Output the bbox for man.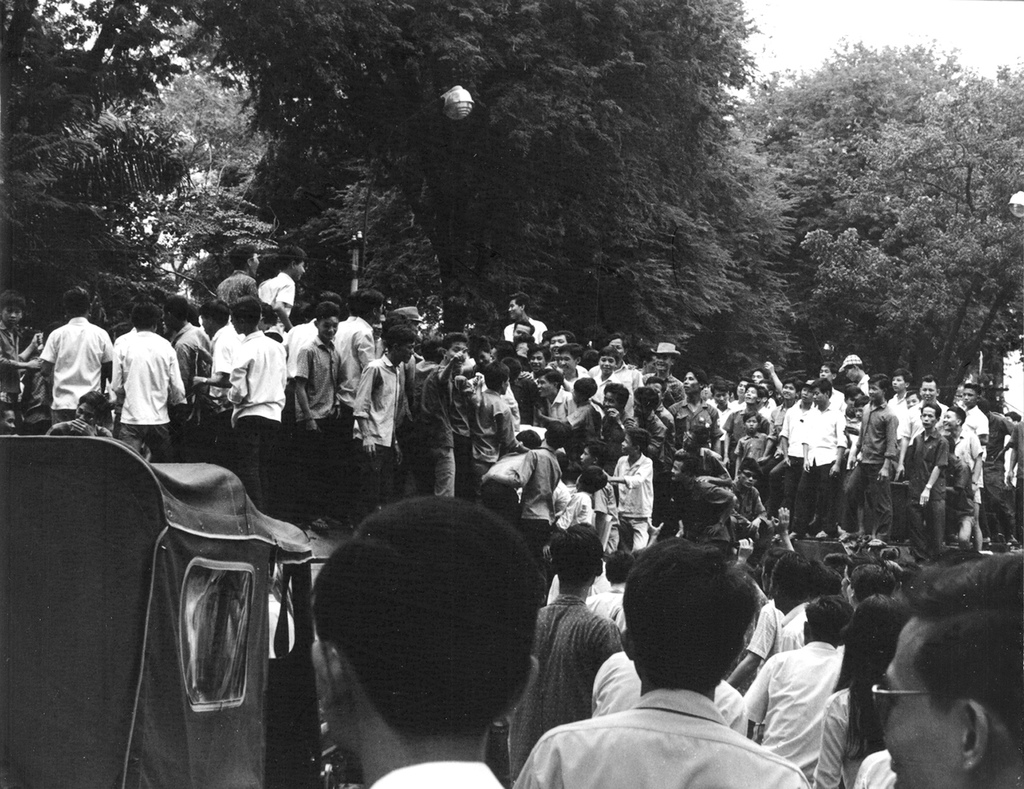
<box>843,357,875,384</box>.
